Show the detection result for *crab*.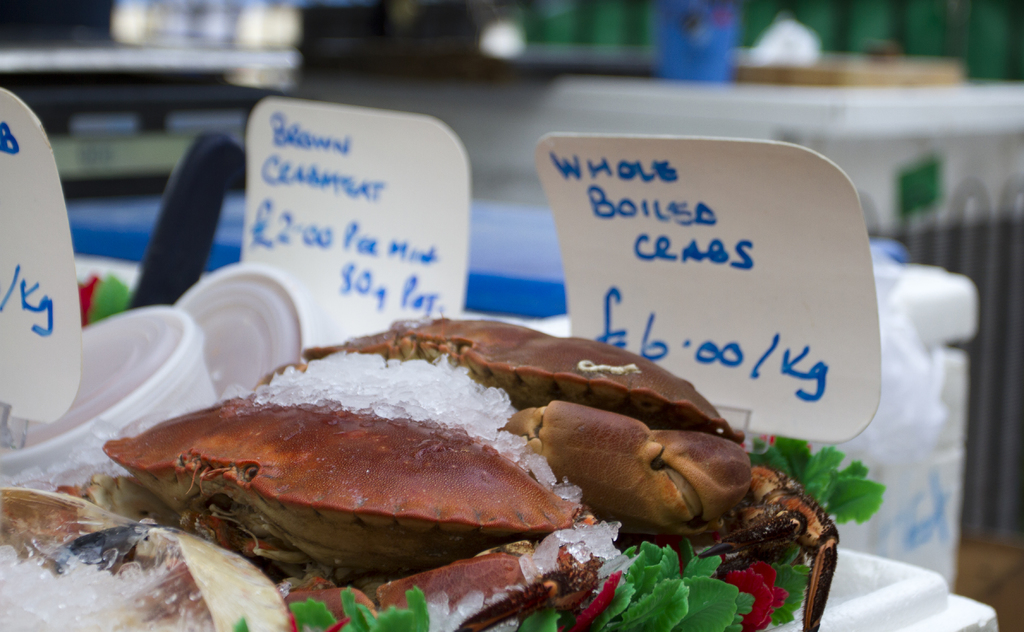
x1=269, y1=313, x2=740, y2=431.
